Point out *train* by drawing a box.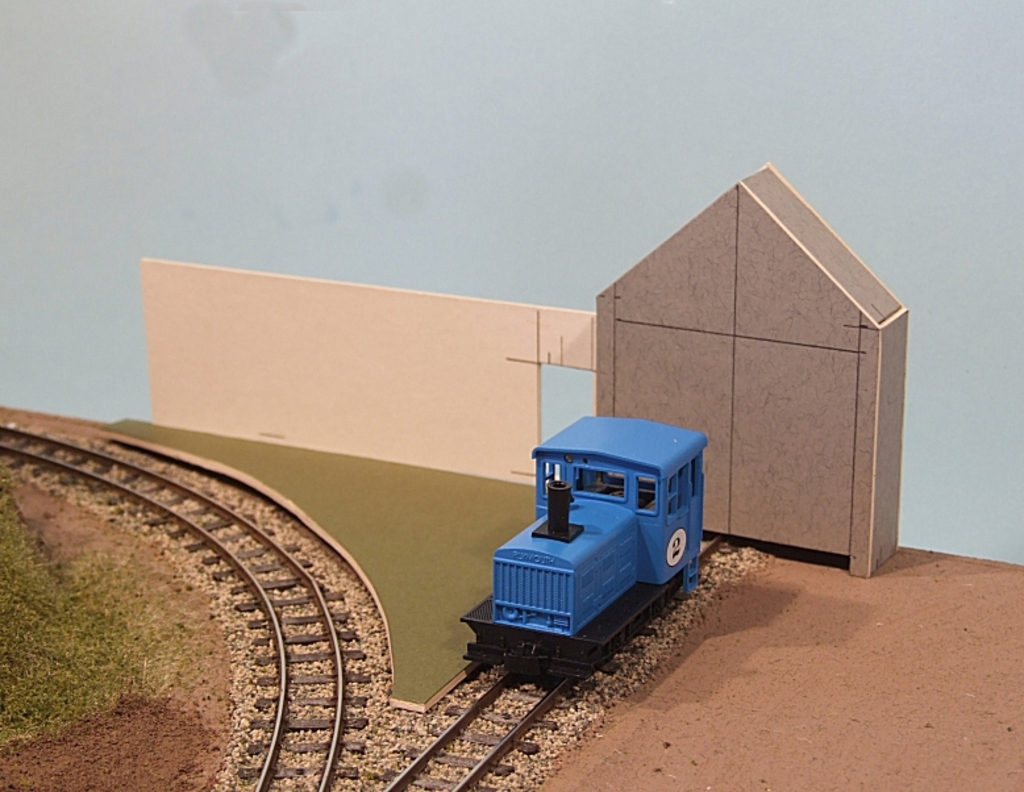
bbox(463, 412, 713, 693).
